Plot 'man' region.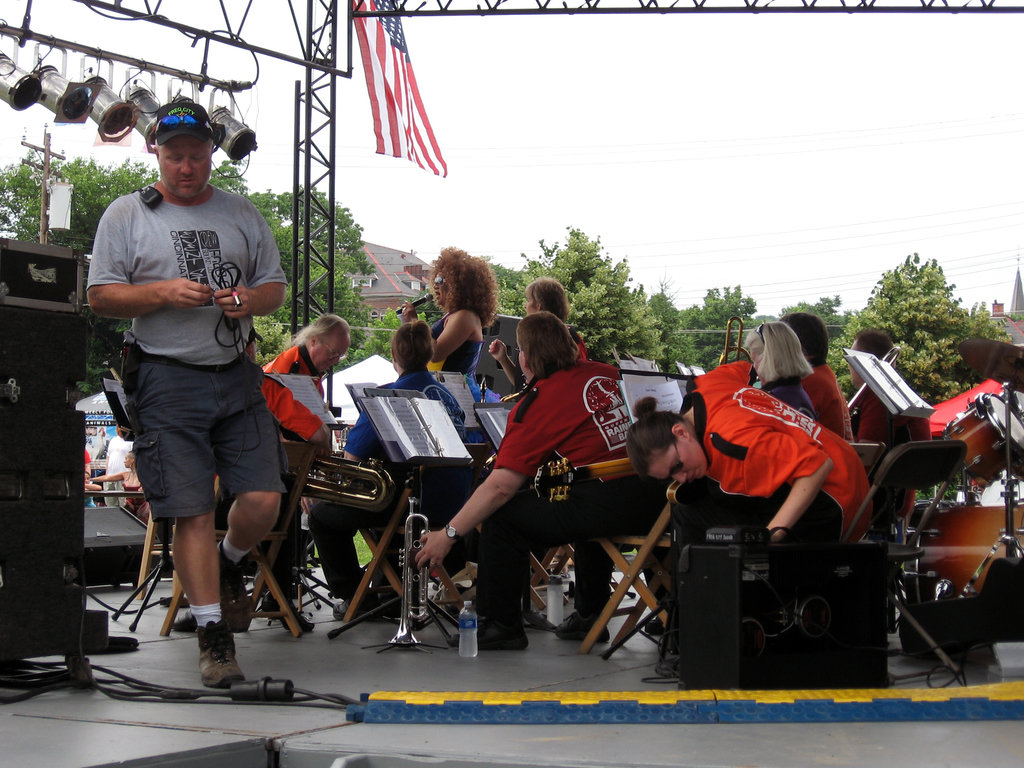
Plotted at rect(239, 314, 380, 627).
